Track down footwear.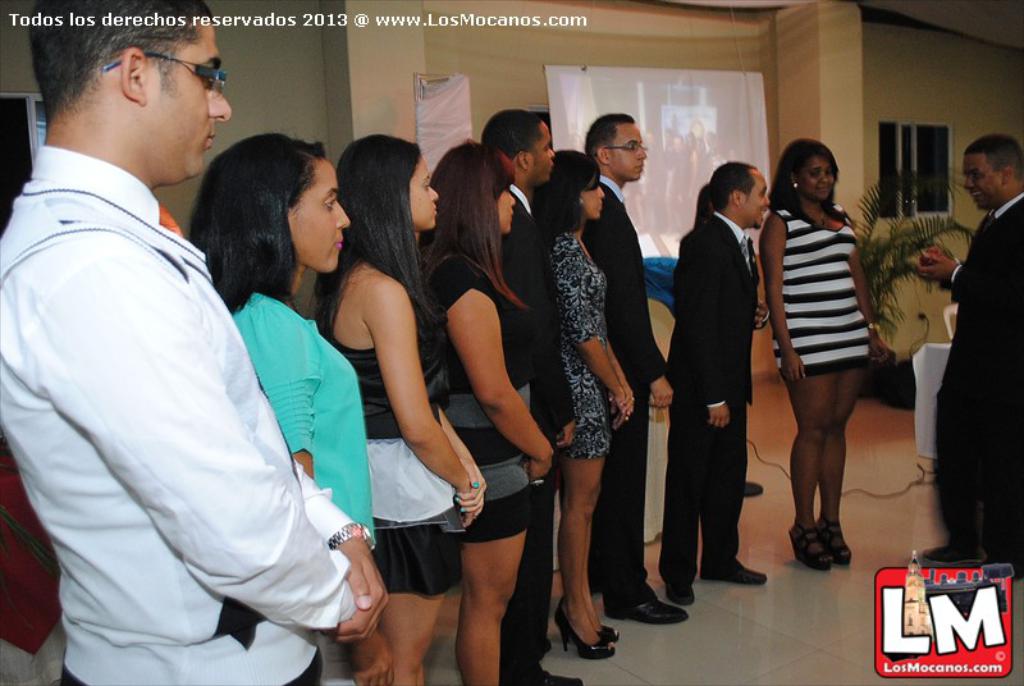
Tracked to (605, 571, 655, 604).
